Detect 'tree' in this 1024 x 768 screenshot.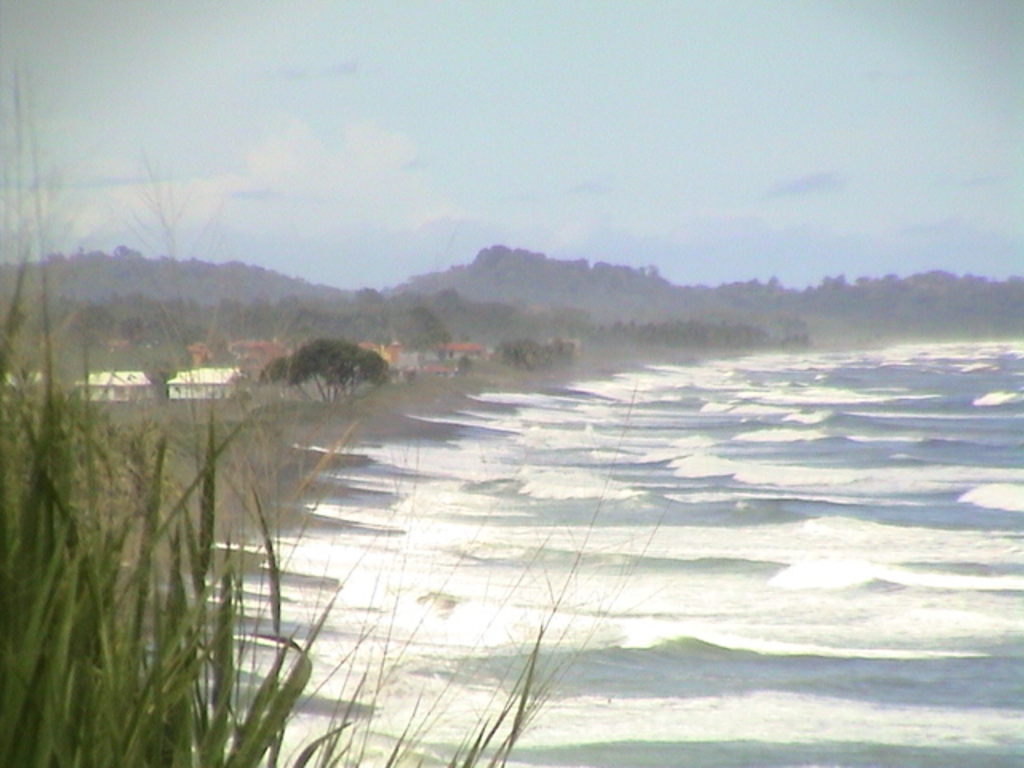
Detection: detection(363, 288, 384, 320).
